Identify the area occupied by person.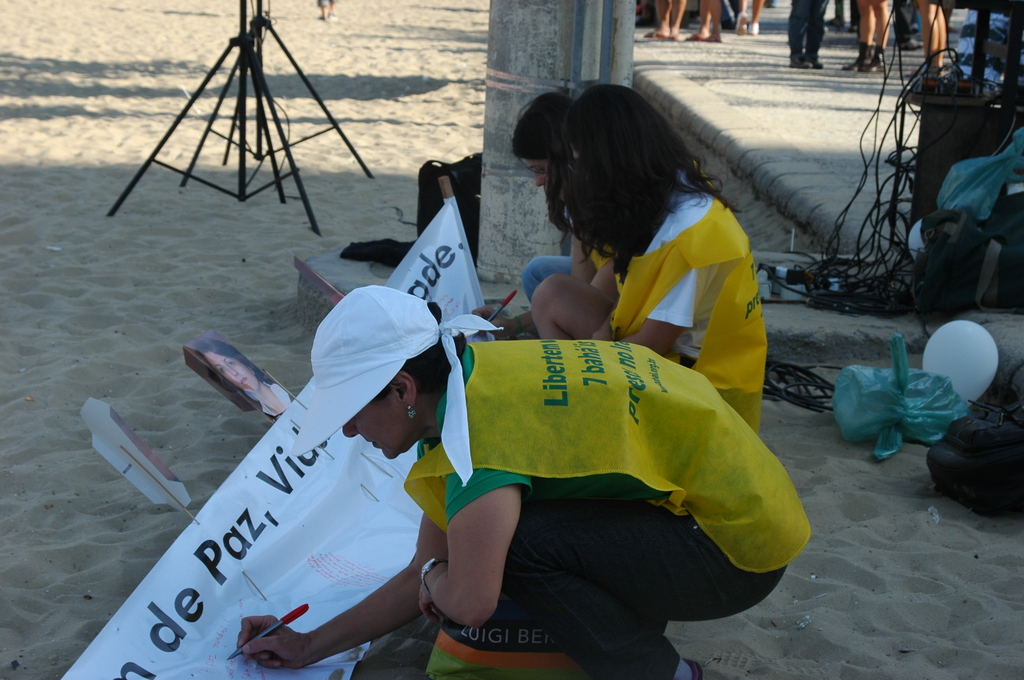
Area: 512:88:573:285.
